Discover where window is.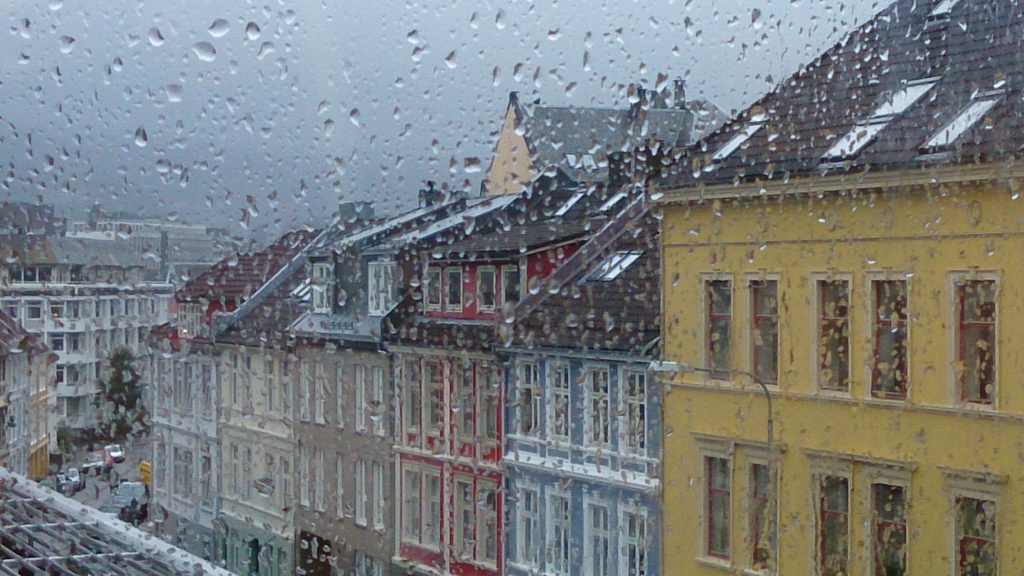
Discovered at bbox(737, 465, 776, 573).
